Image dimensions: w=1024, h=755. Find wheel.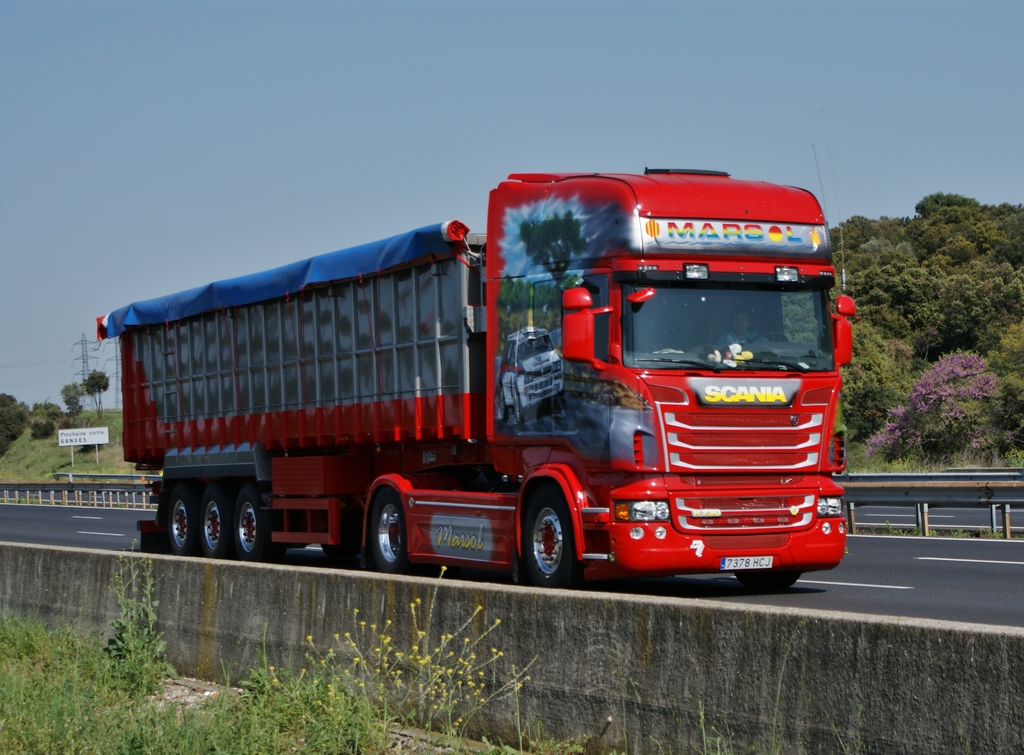
512/488/586/581.
